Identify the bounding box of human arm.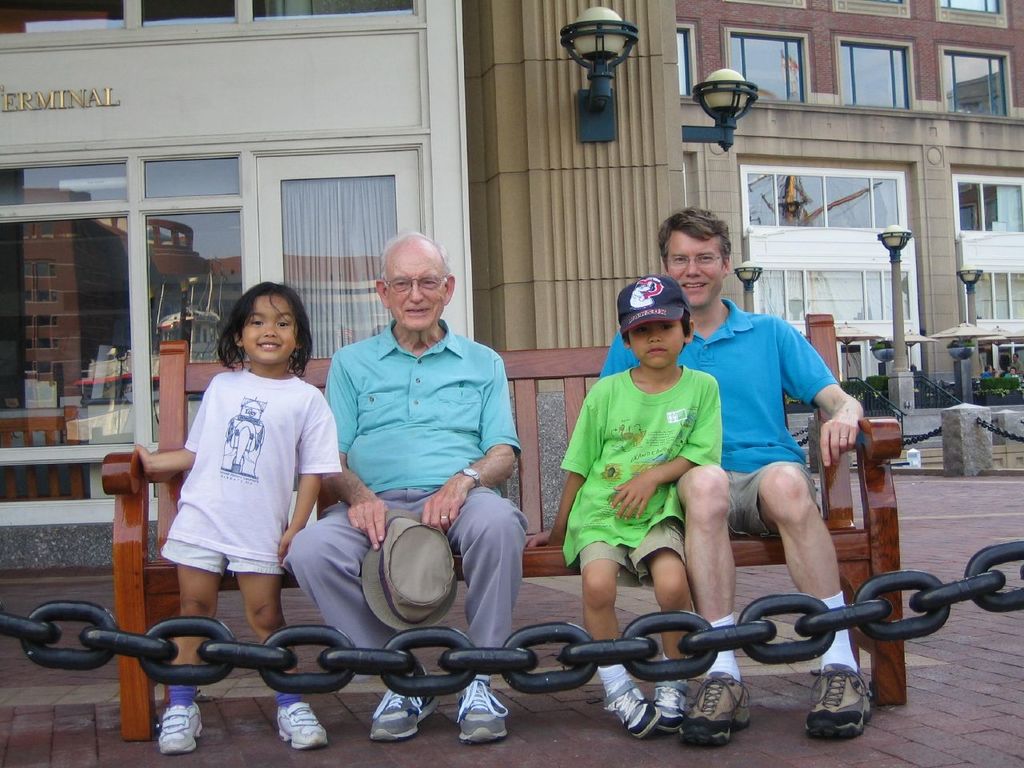
770, 335, 862, 455.
